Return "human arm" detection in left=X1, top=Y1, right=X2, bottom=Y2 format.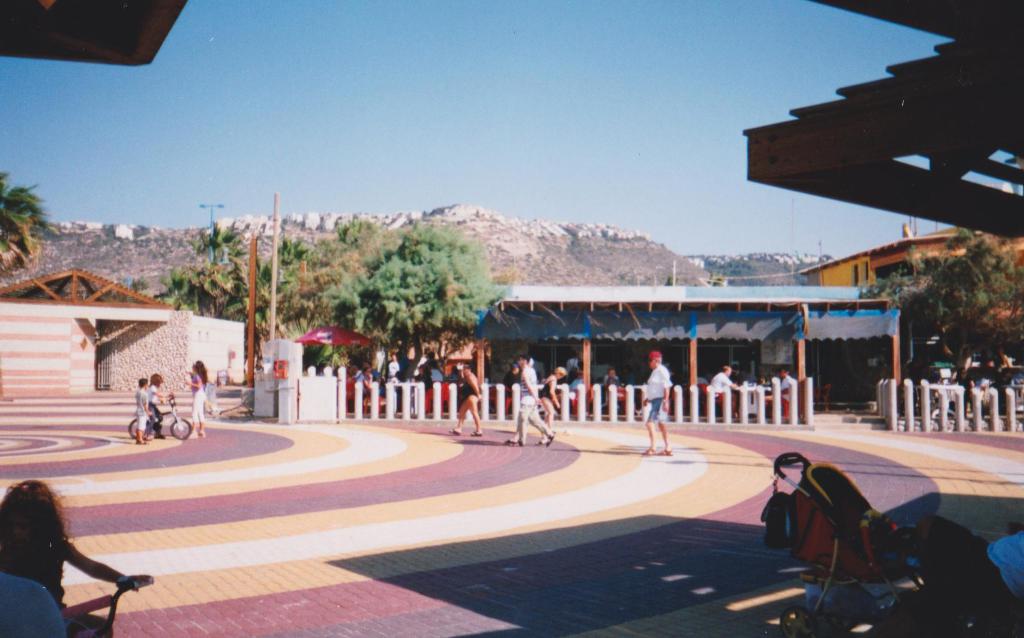
left=656, top=374, right=670, bottom=412.
